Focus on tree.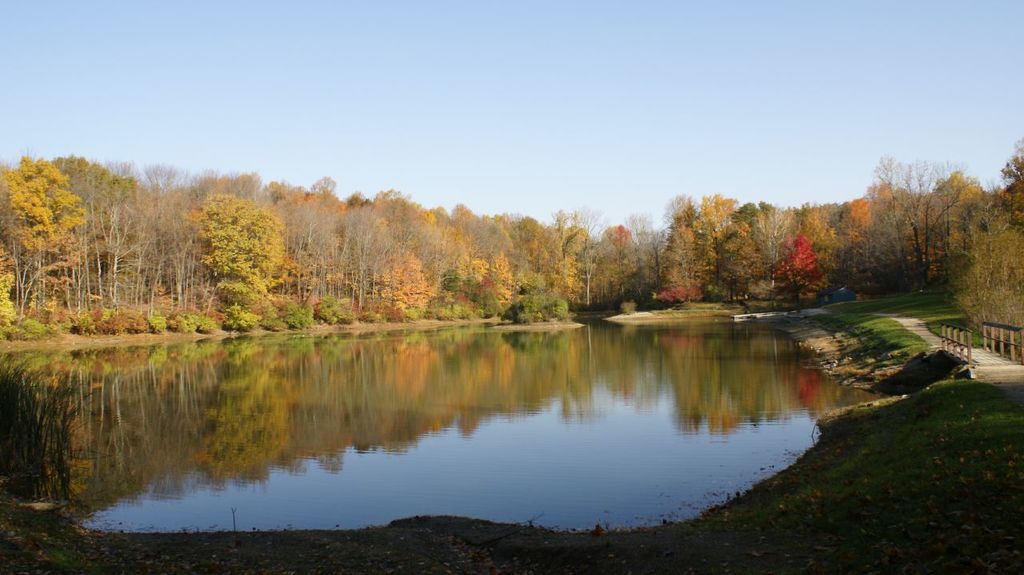
Focused at 107 149 176 301.
